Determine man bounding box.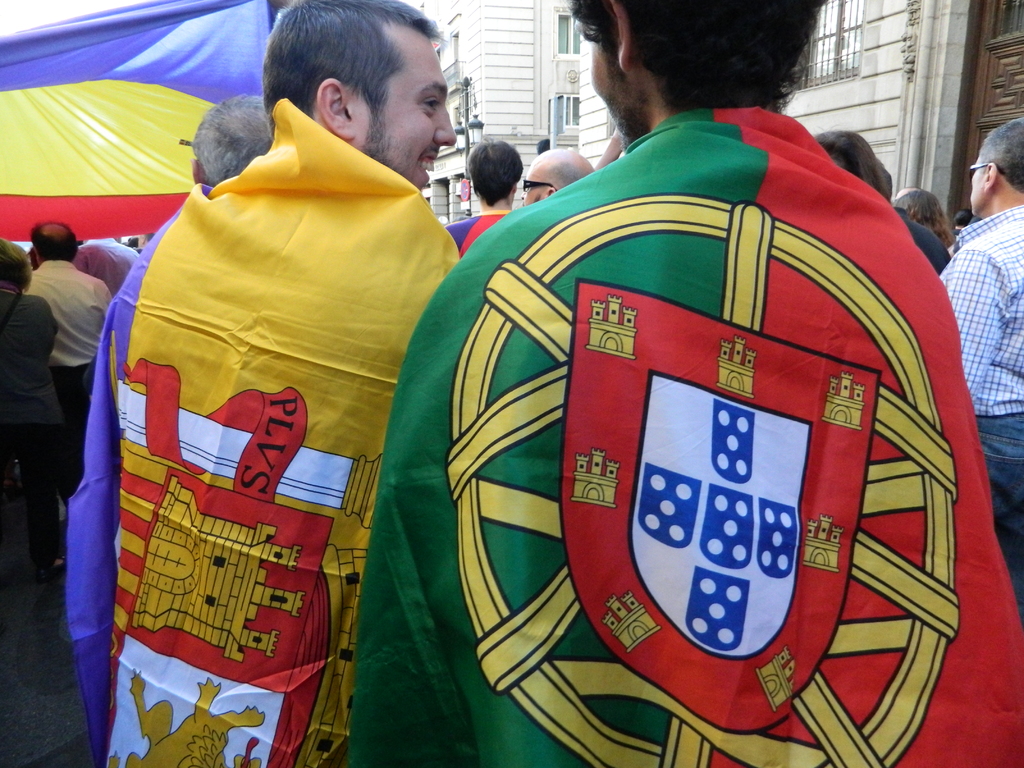
Determined: (19,218,114,570).
